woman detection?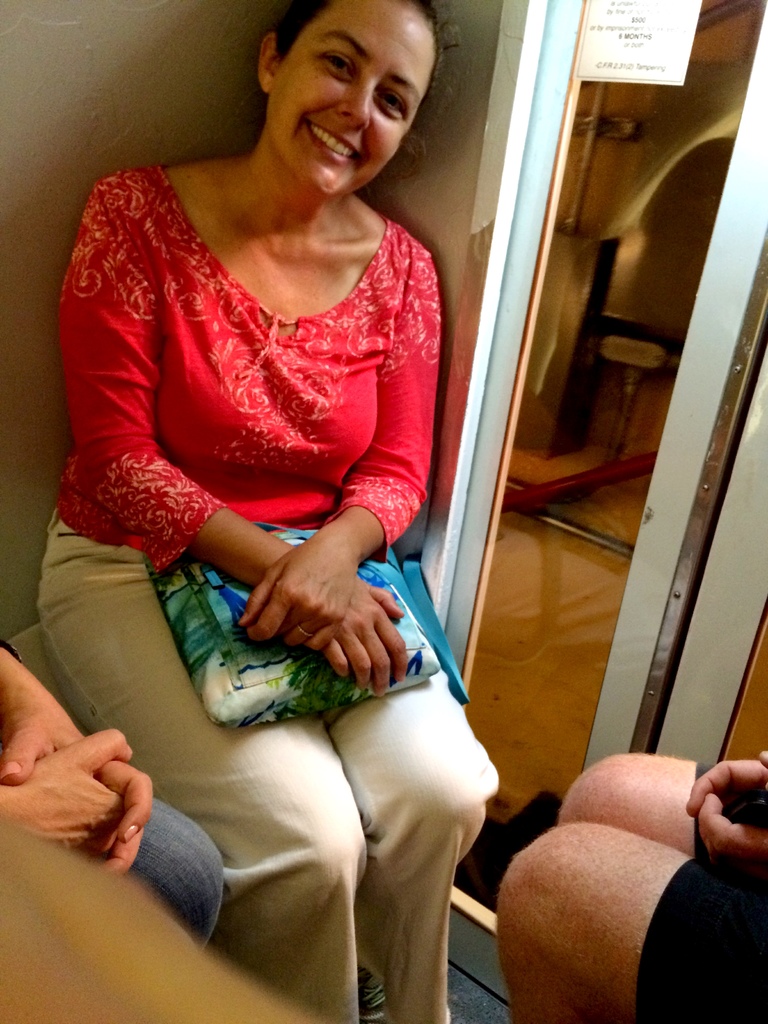
x1=39, y1=0, x2=465, y2=934
